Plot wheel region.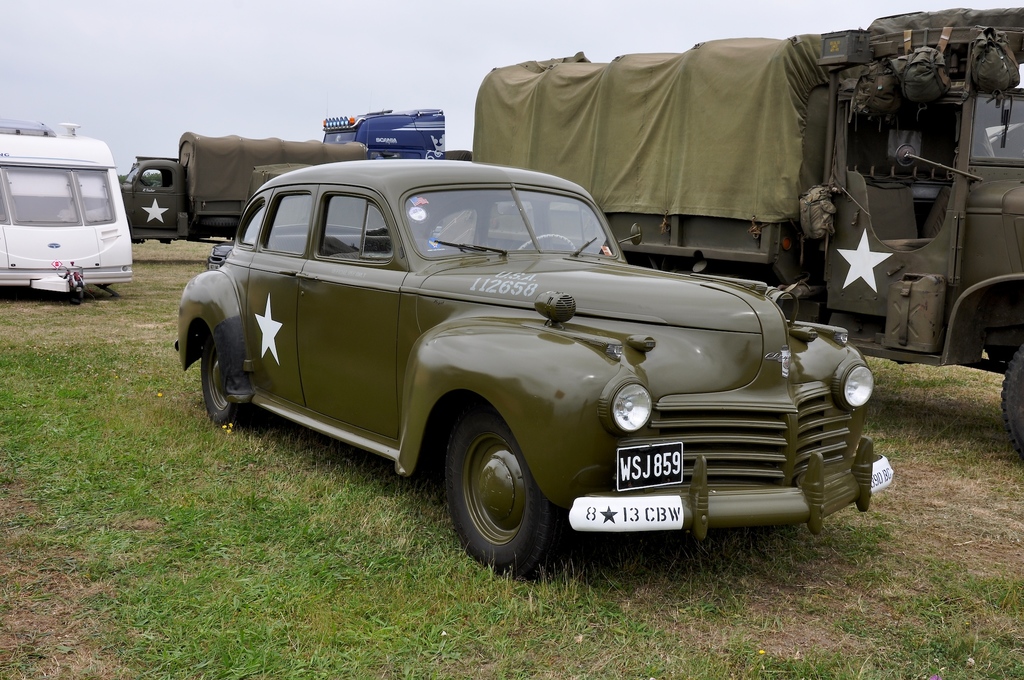
Plotted at Rect(449, 430, 557, 568).
